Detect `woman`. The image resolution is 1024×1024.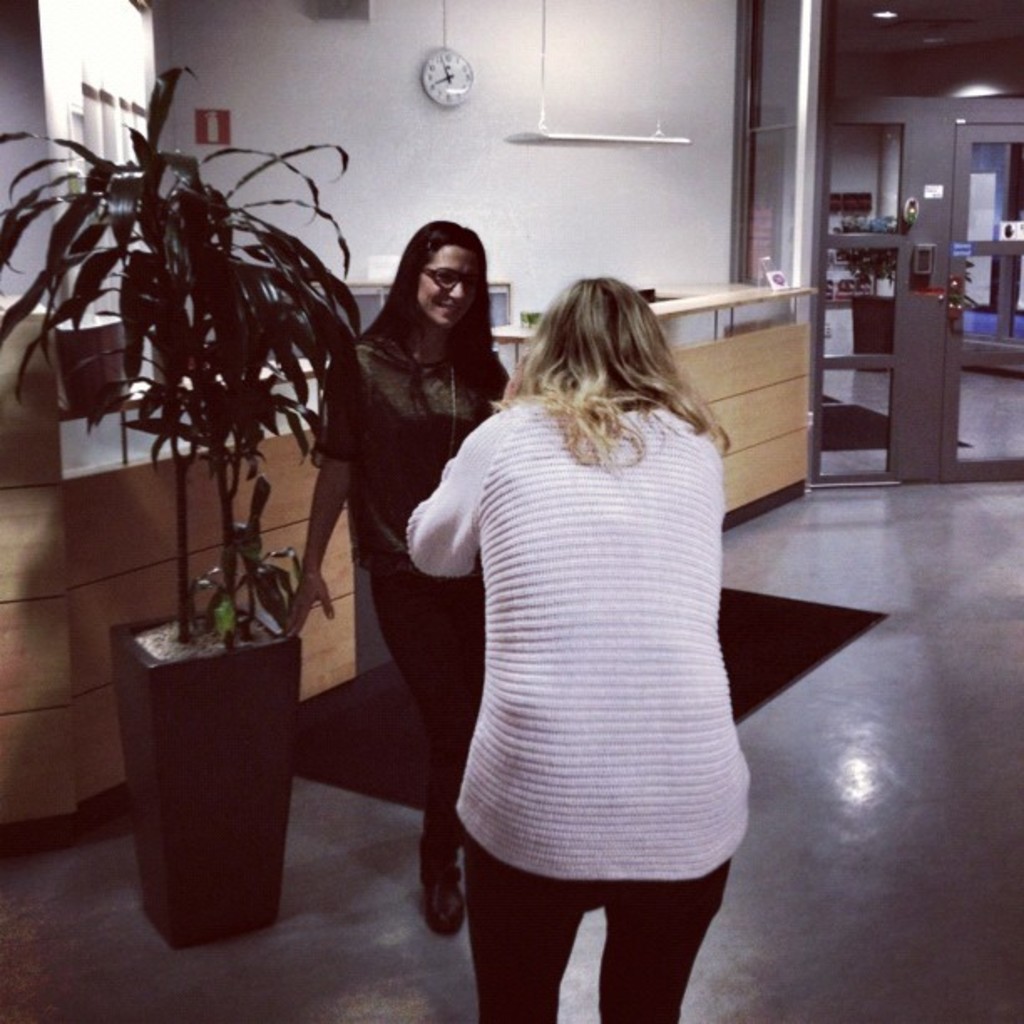
bbox(400, 273, 791, 922).
